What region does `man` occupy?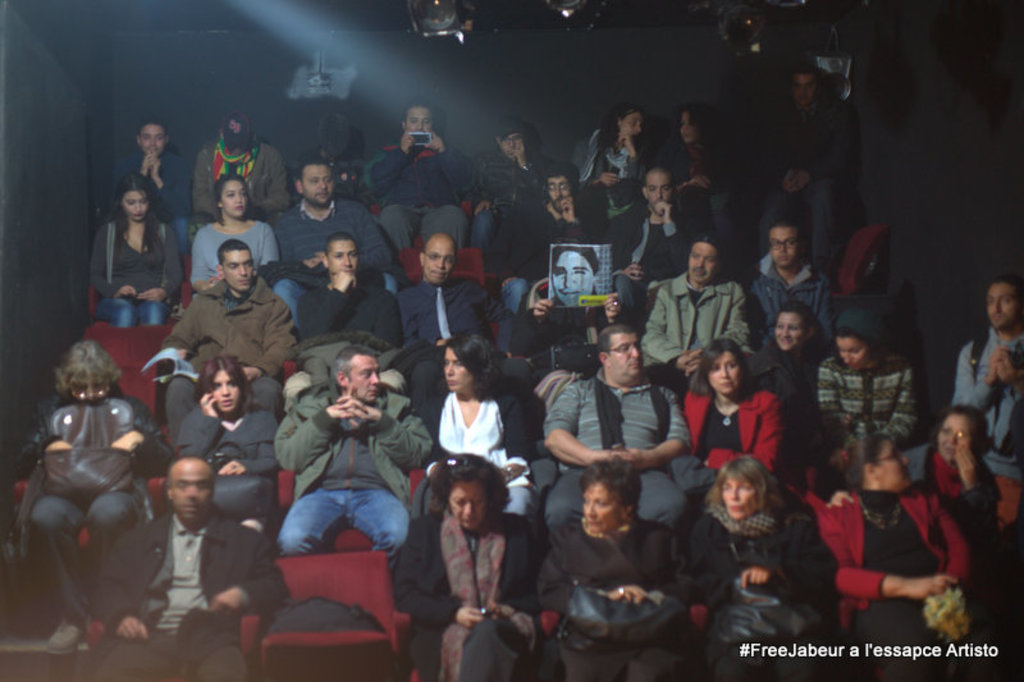
pyautogui.locateOnScreen(288, 230, 410, 351).
